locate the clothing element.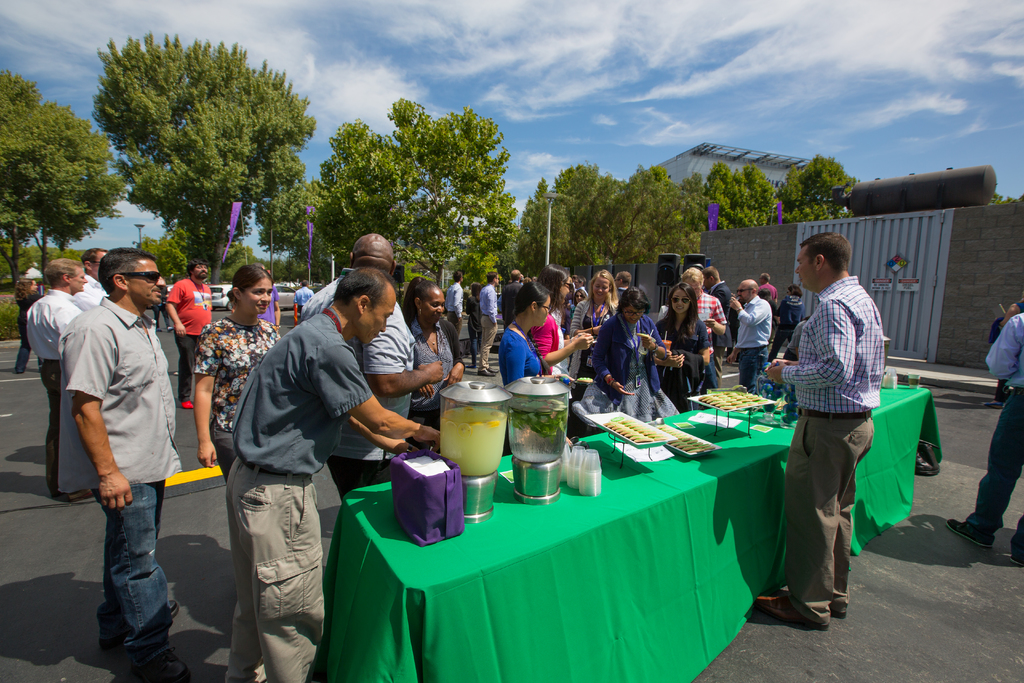
Element bbox: 440/279/465/373.
